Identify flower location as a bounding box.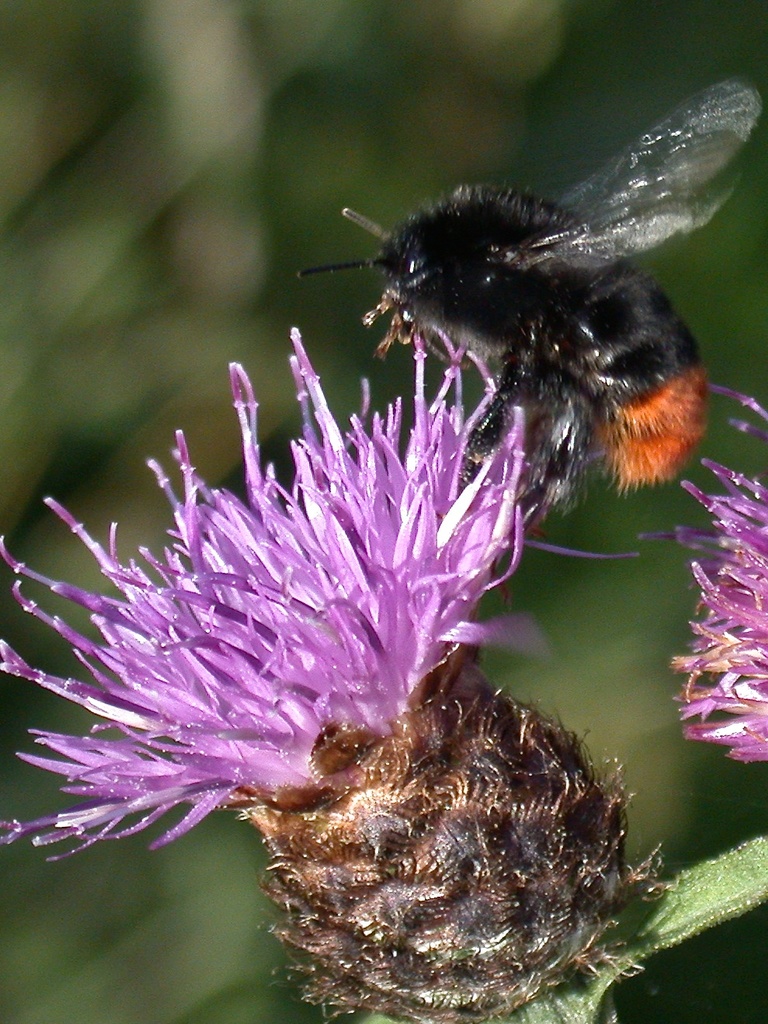
detection(33, 353, 592, 876).
